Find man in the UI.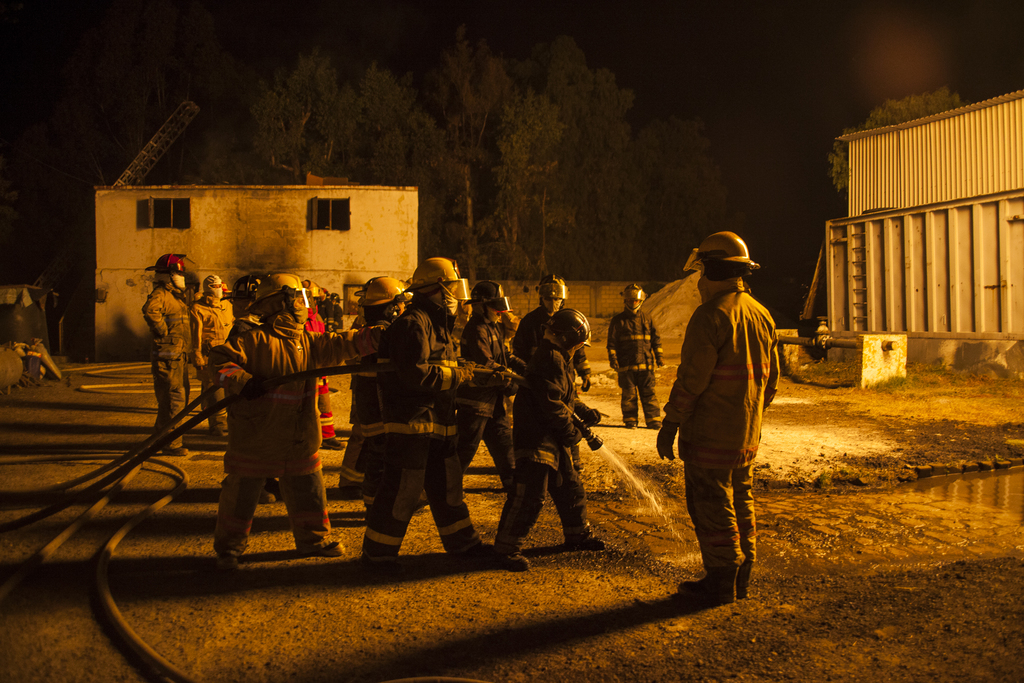
UI element at [511,273,590,479].
